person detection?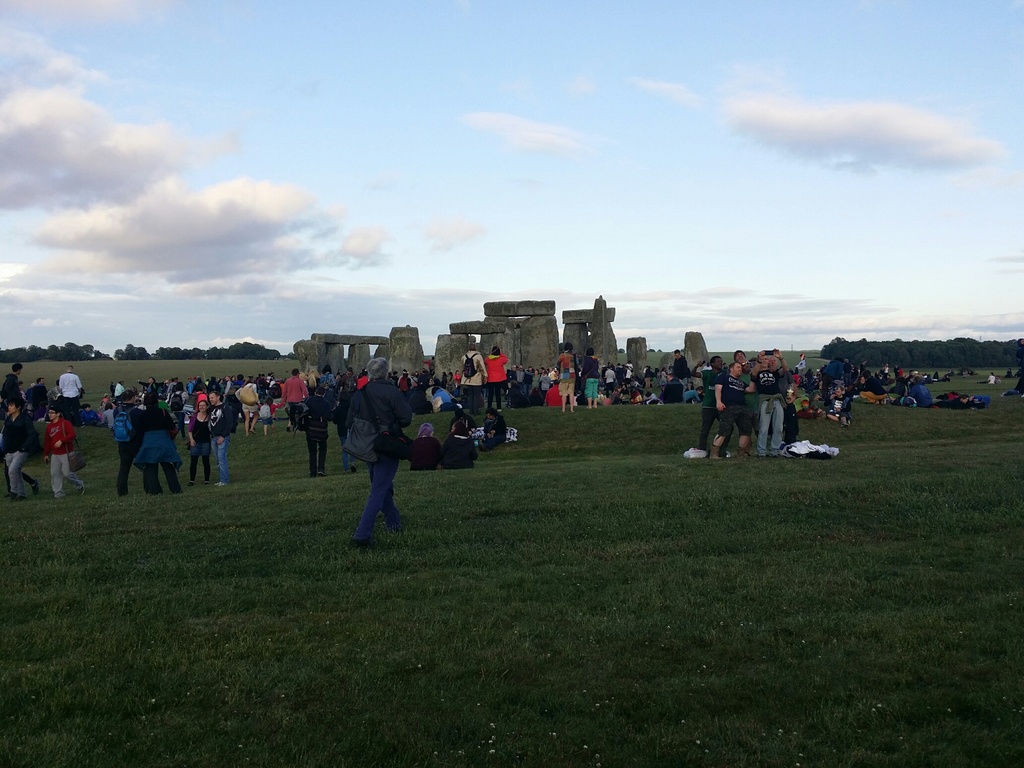
locate(209, 392, 236, 480)
